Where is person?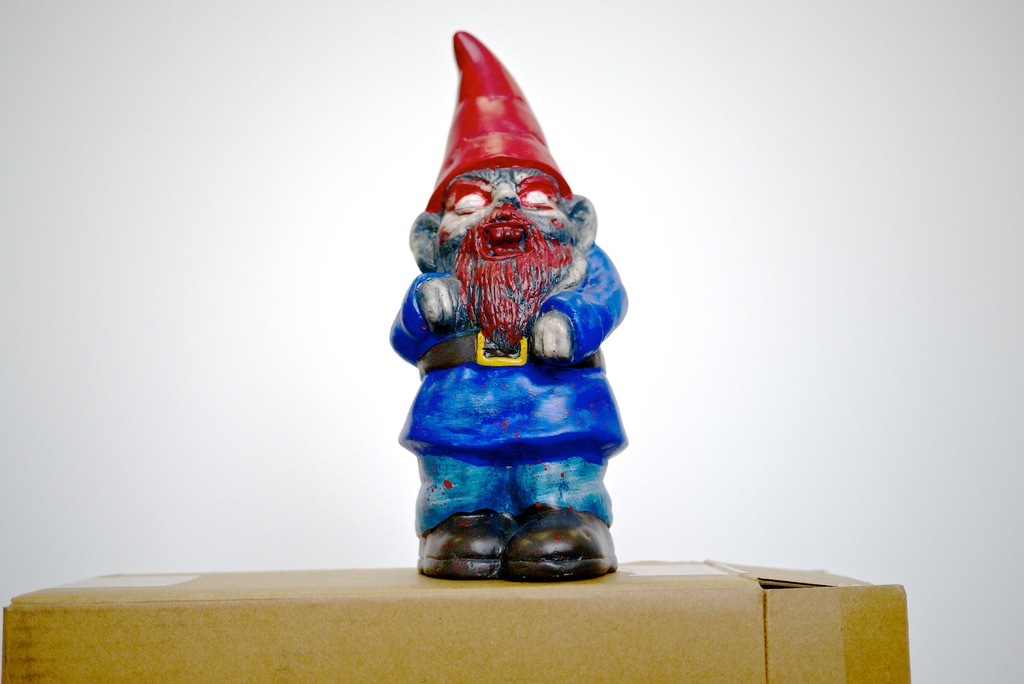
393/24/629/583.
